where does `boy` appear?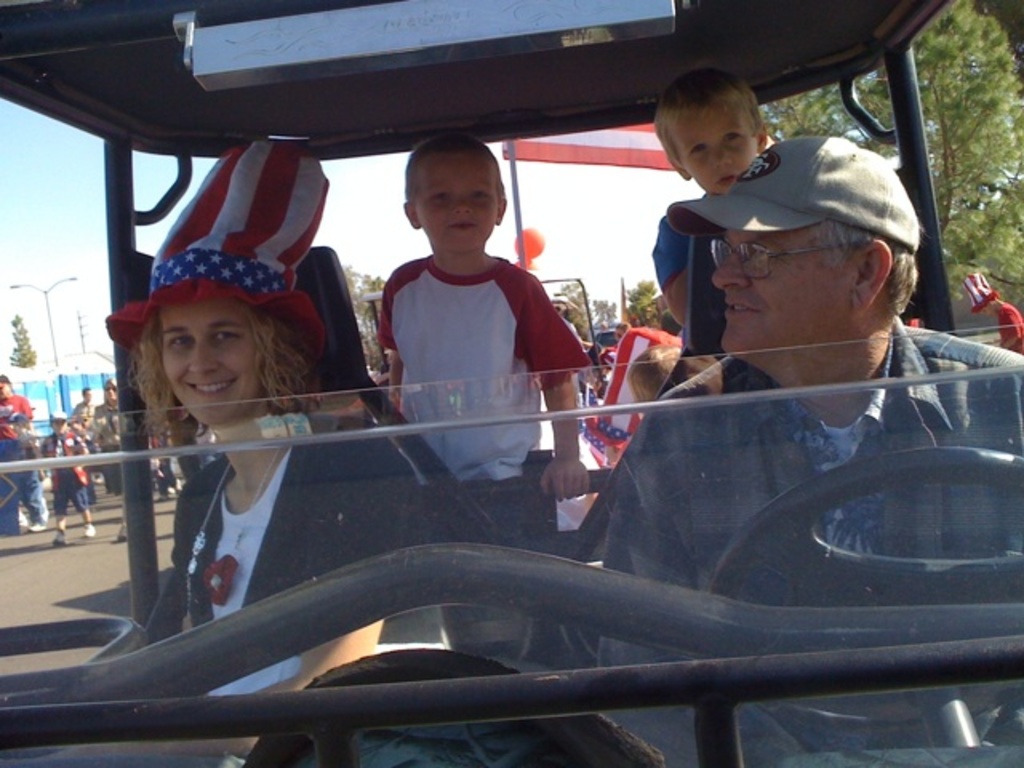
Appears at 37:410:96:546.
